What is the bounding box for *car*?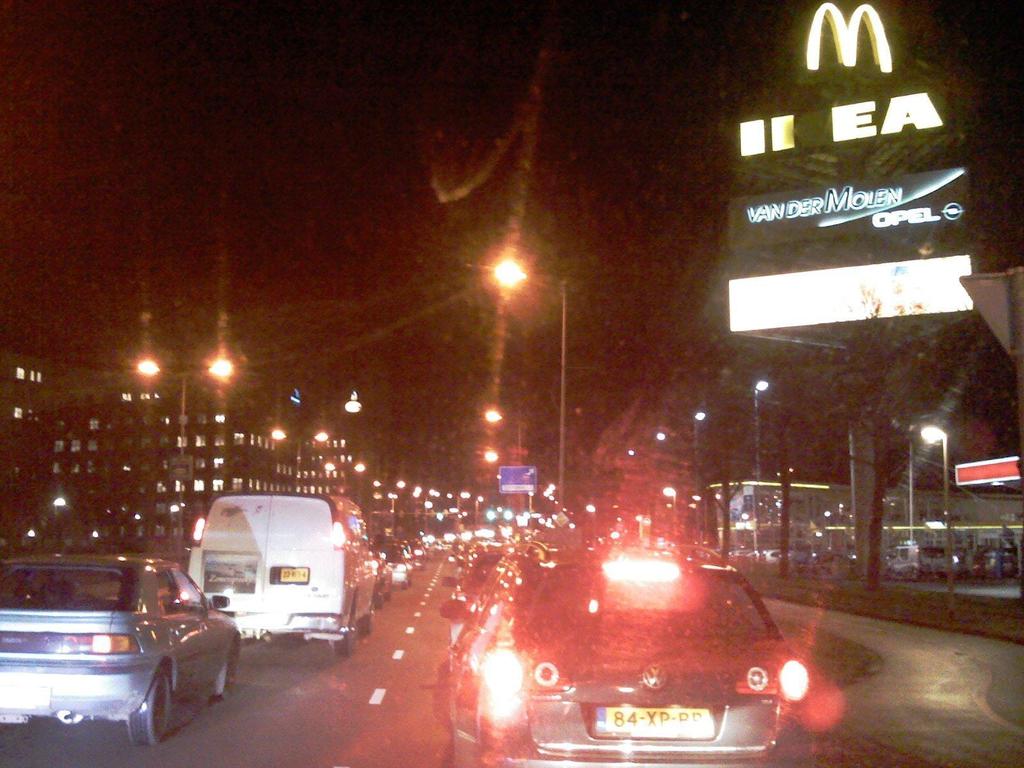
{"left": 0, "top": 555, "right": 225, "bottom": 756}.
